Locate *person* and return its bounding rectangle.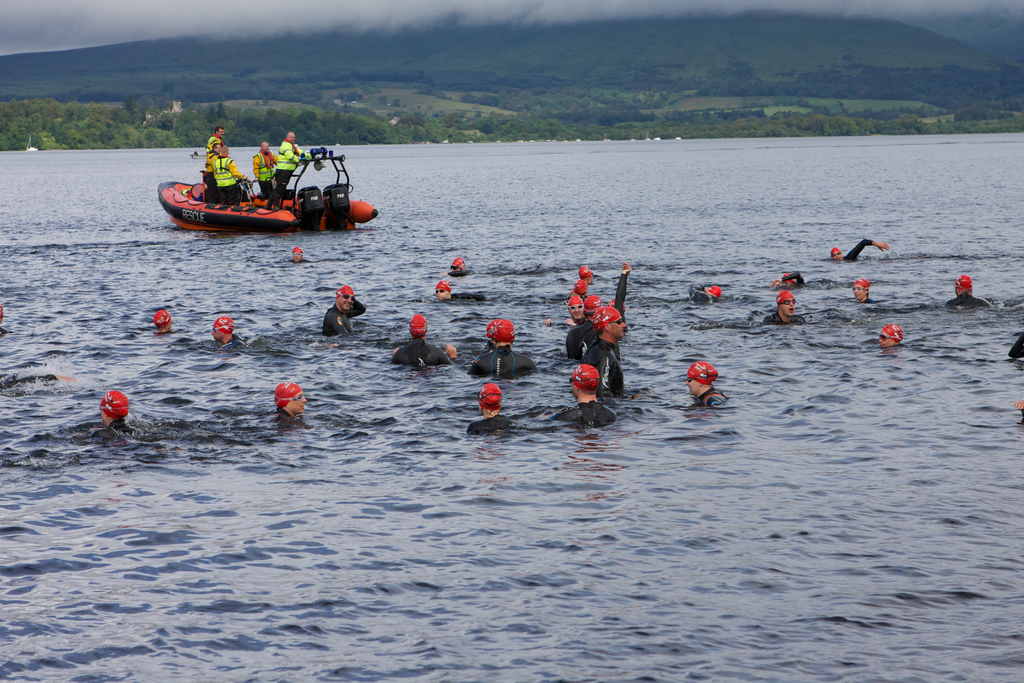
557:366:619:424.
